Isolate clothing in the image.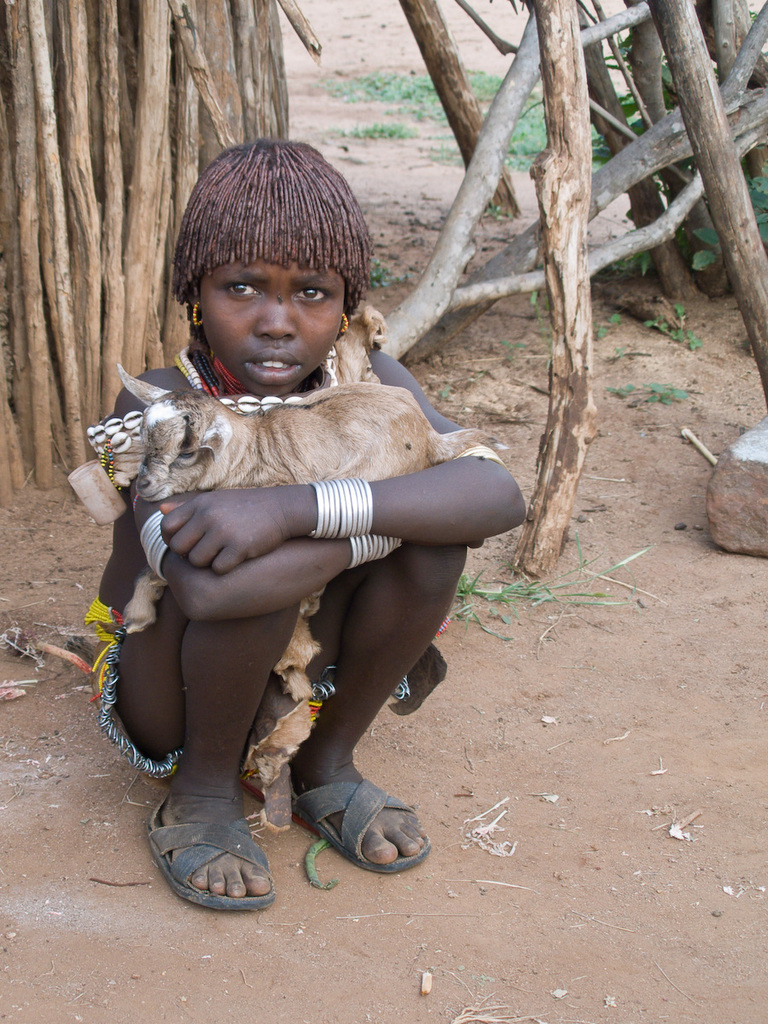
Isolated region: <box>74,599,436,778</box>.
